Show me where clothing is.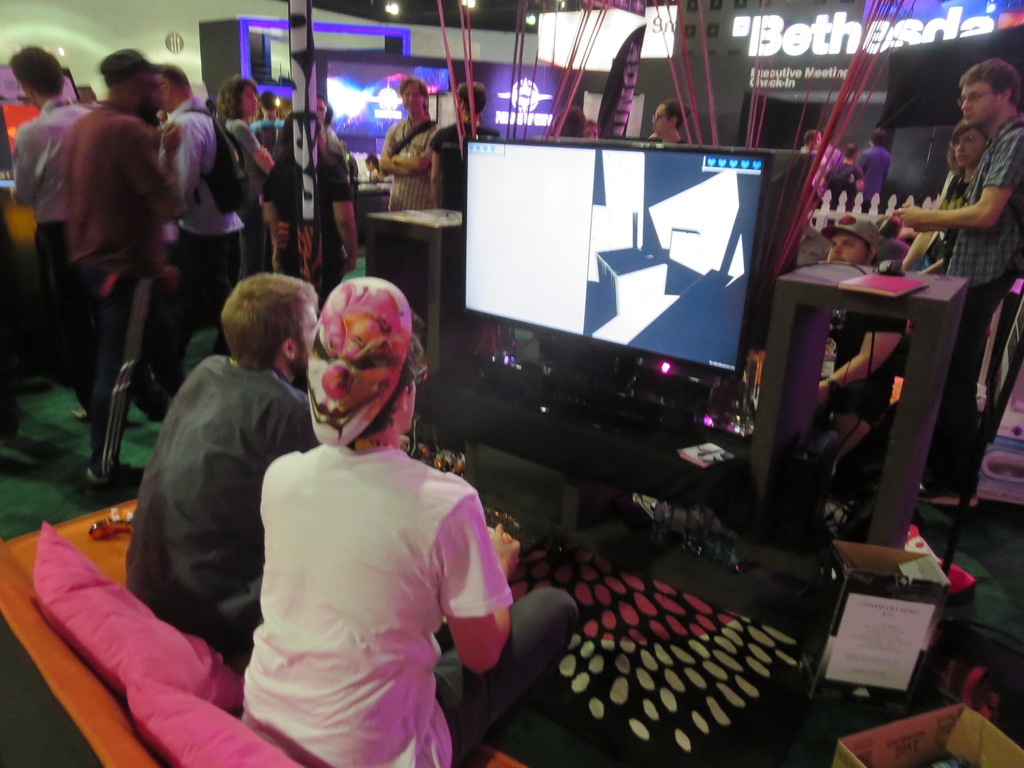
clothing is at box=[425, 119, 507, 298].
